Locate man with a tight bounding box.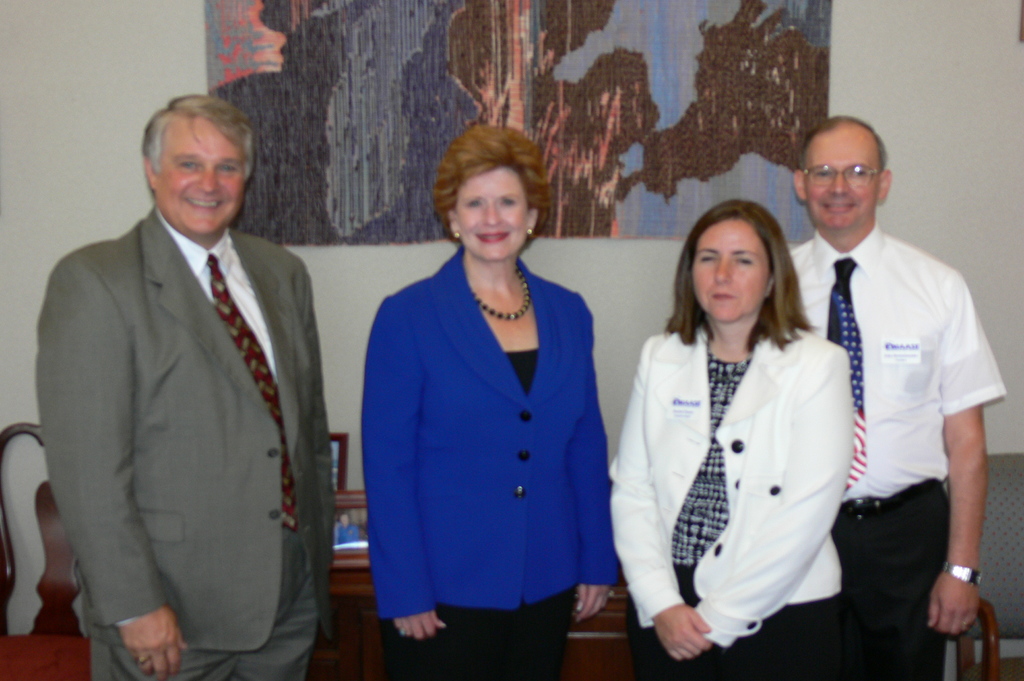
785/111/1010/680.
